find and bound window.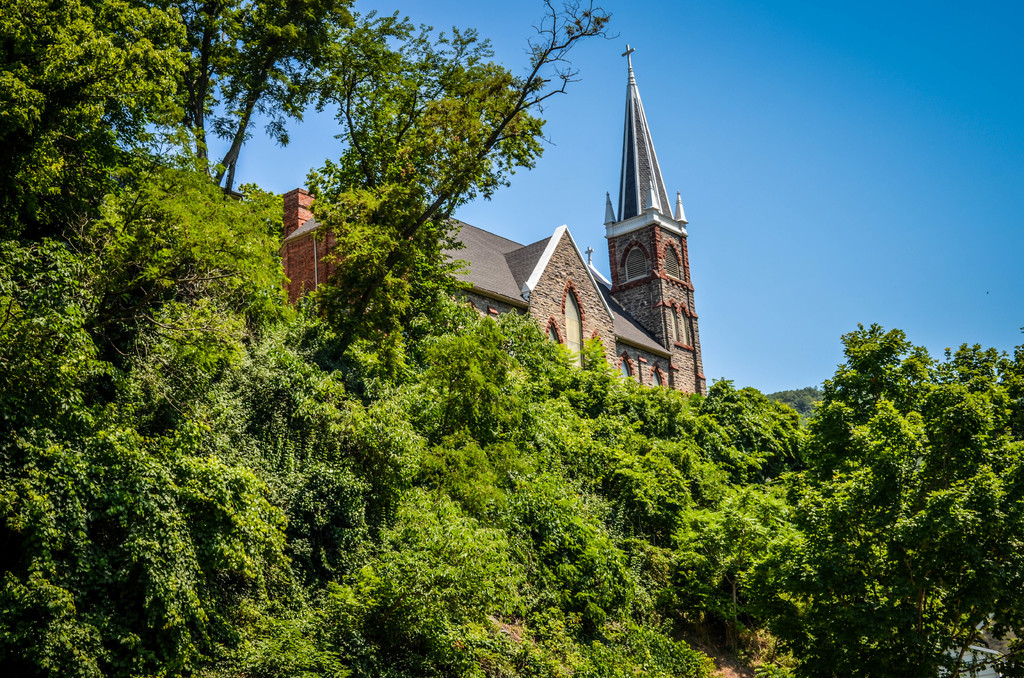
Bound: bbox=(664, 243, 682, 277).
